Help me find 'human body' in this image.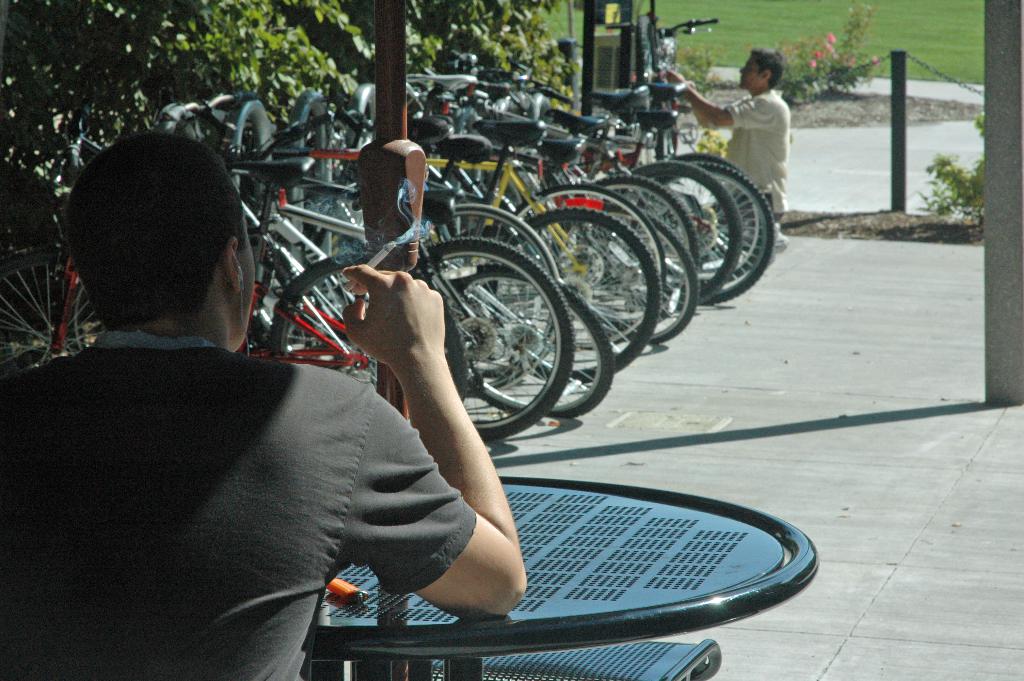
Found it: l=669, t=52, r=791, b=221.
